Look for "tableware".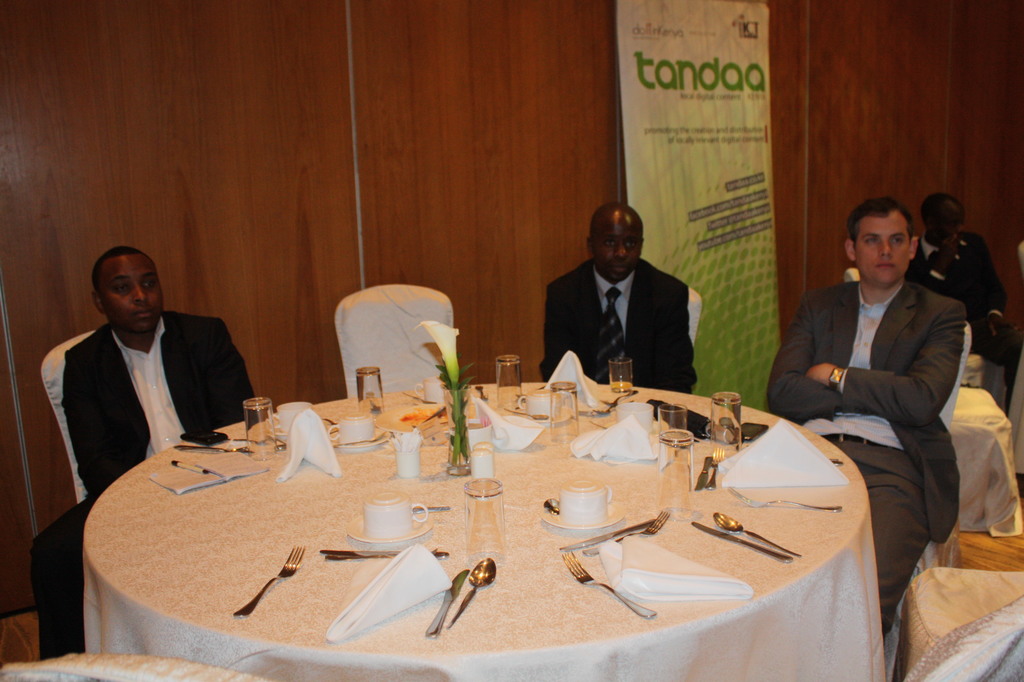
Found: BBox(247, 394, 280, 460).
